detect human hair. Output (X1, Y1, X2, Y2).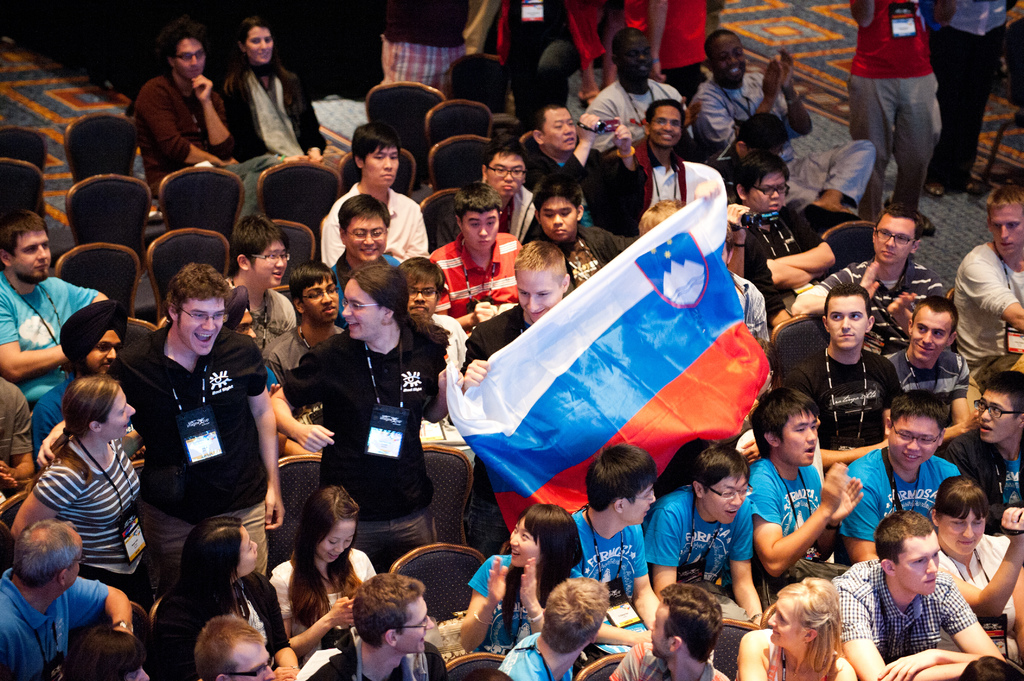
(241, 16, 283, 77).
